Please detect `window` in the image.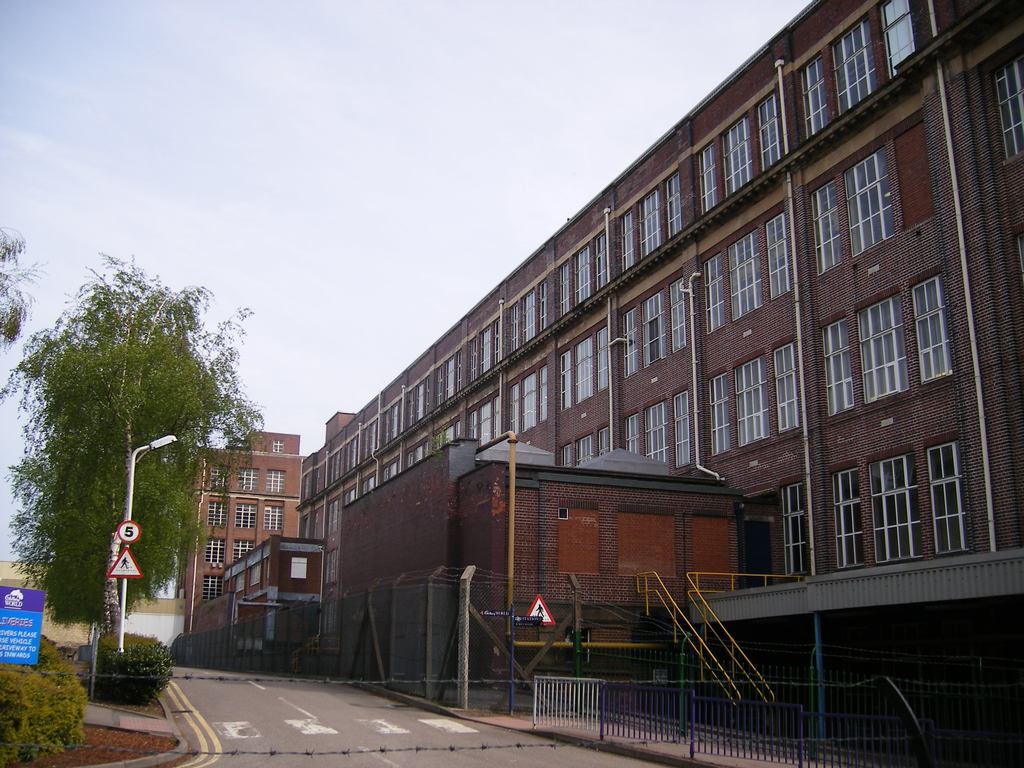
700 246 726 340.
